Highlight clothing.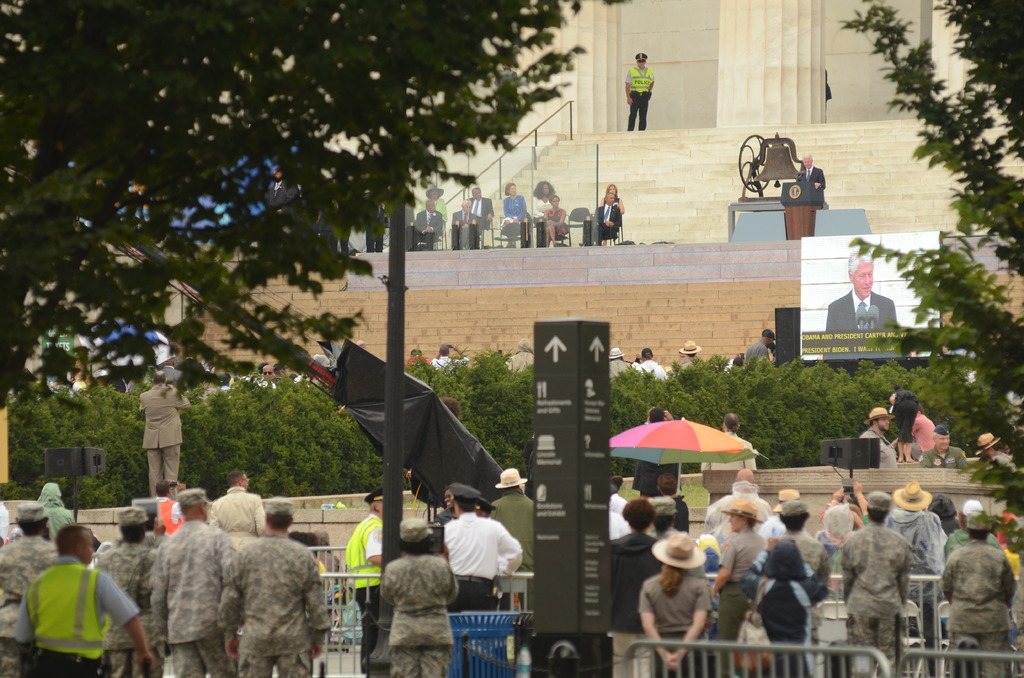
Highlighted region: x1=929, y1=446, x2=972, y2=473.
